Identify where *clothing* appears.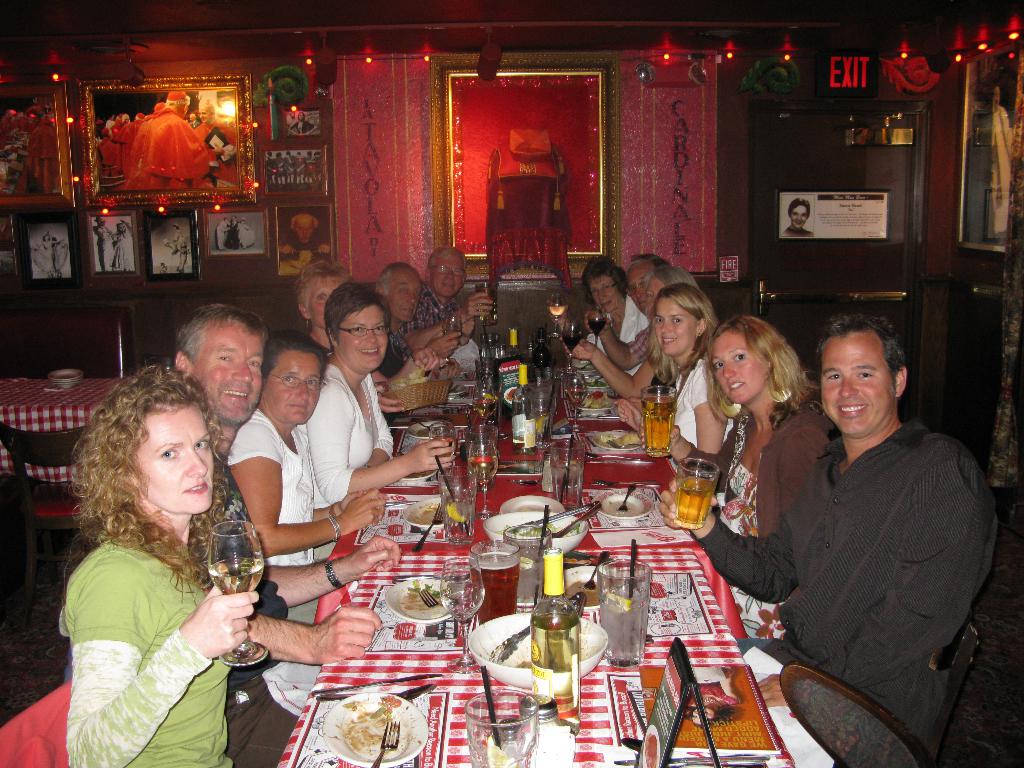
Appears at (left=300, top=330, right=335, bottom=364).
